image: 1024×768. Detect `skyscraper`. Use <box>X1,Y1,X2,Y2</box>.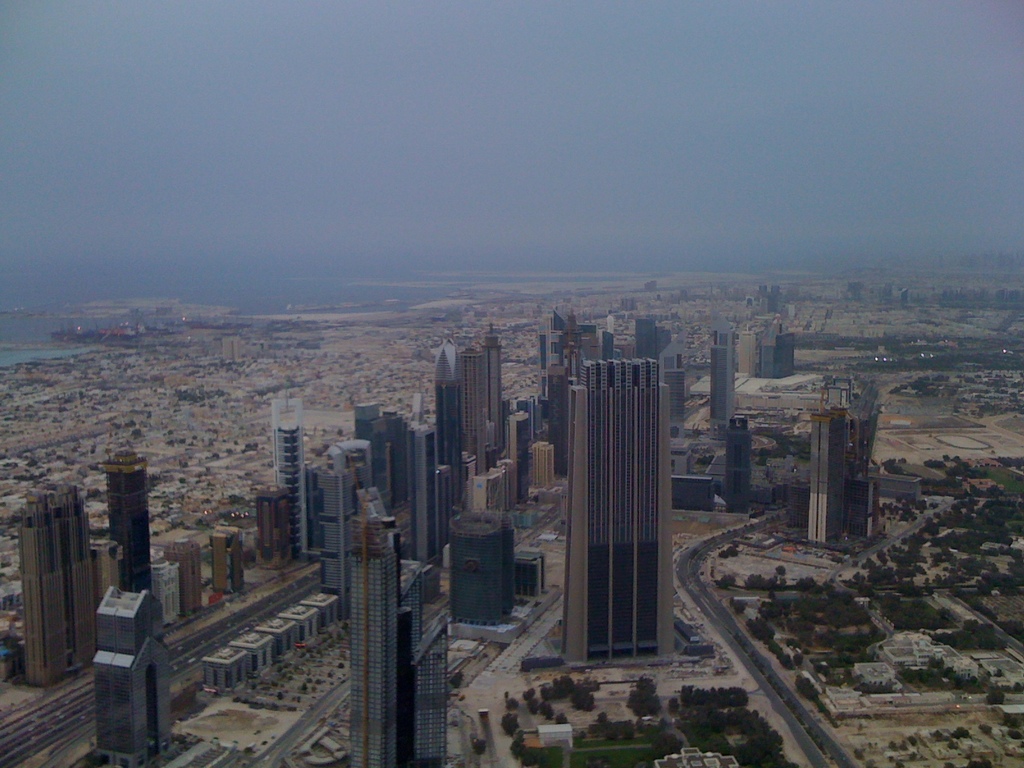
<box>659,333,687,415</box>.
